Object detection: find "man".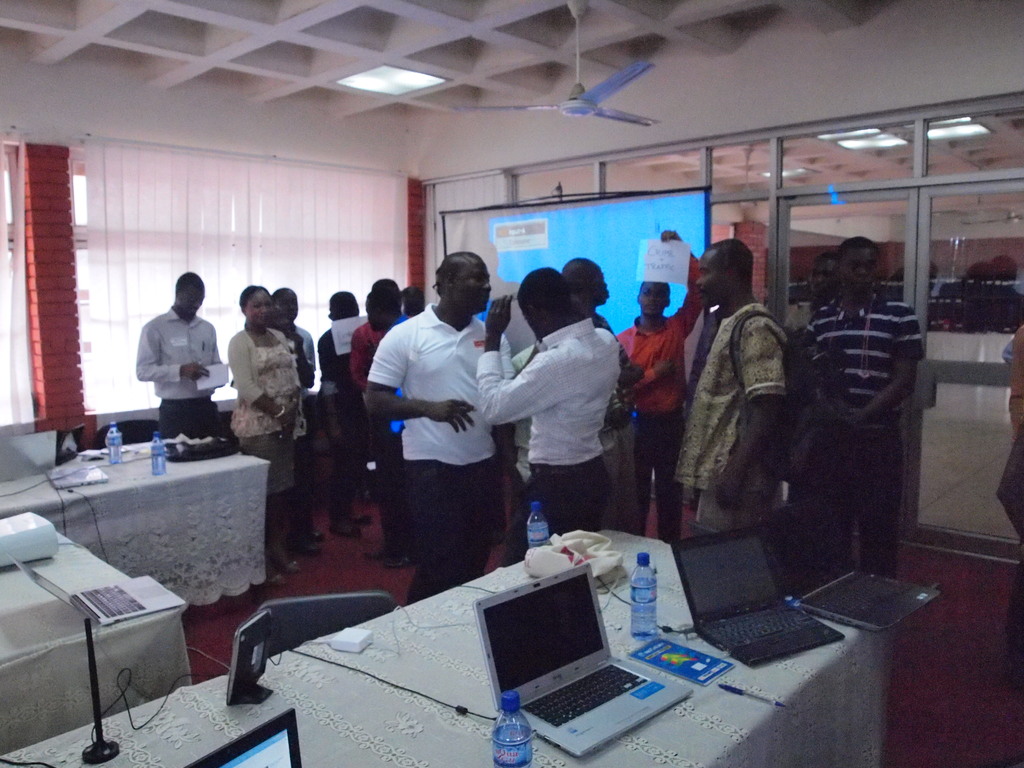
[131,271,232,460].
